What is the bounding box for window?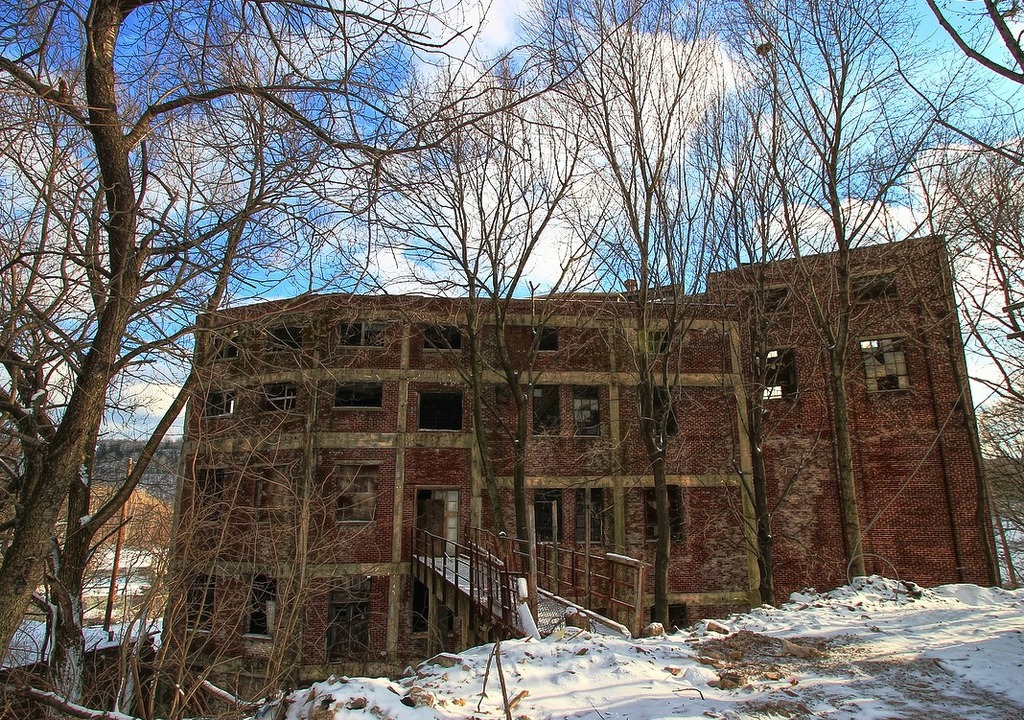
263,327,305,356.
